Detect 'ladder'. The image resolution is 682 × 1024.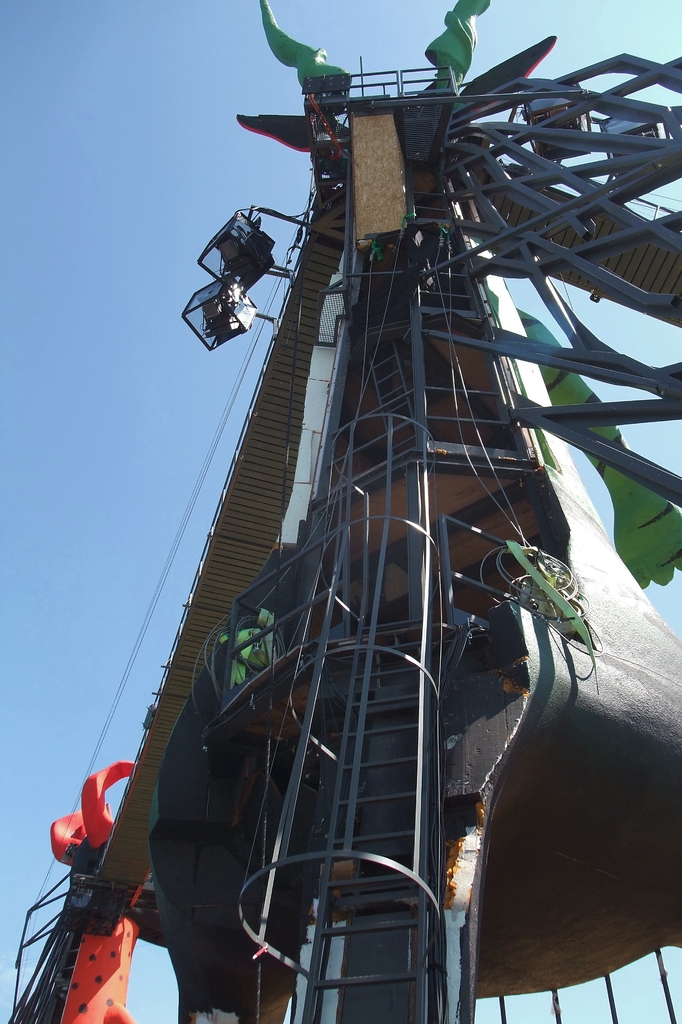
box=[372, 342, 423, 455].
